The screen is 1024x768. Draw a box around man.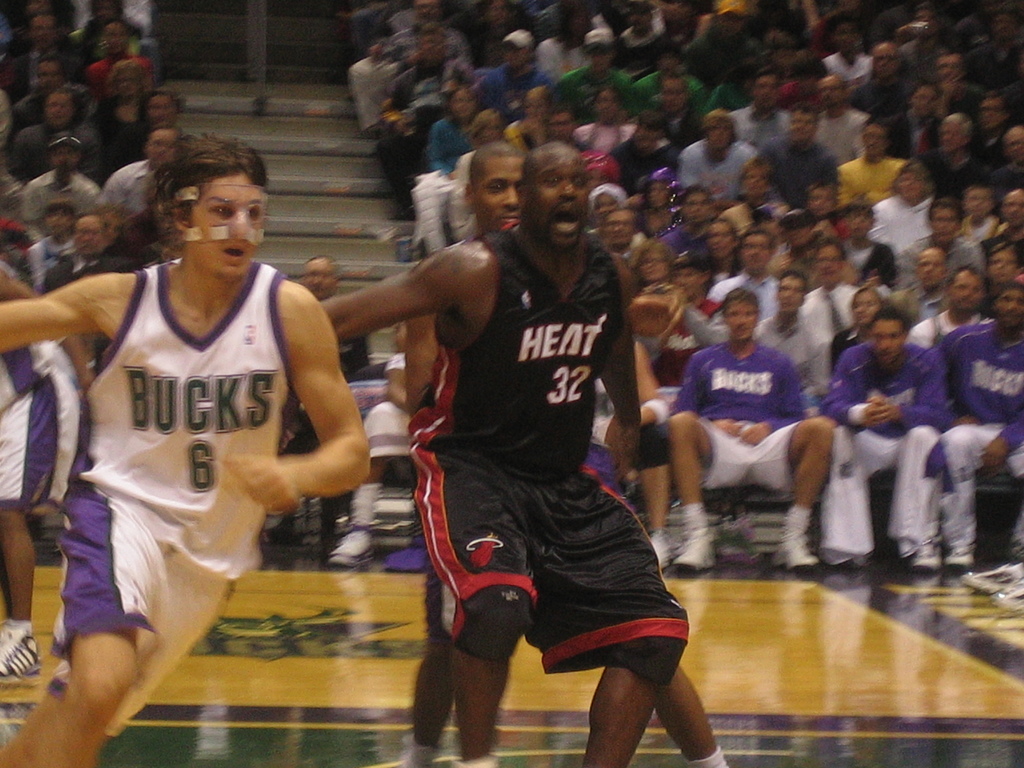
[x1=124, y1=87, x2=207, y2=172].
